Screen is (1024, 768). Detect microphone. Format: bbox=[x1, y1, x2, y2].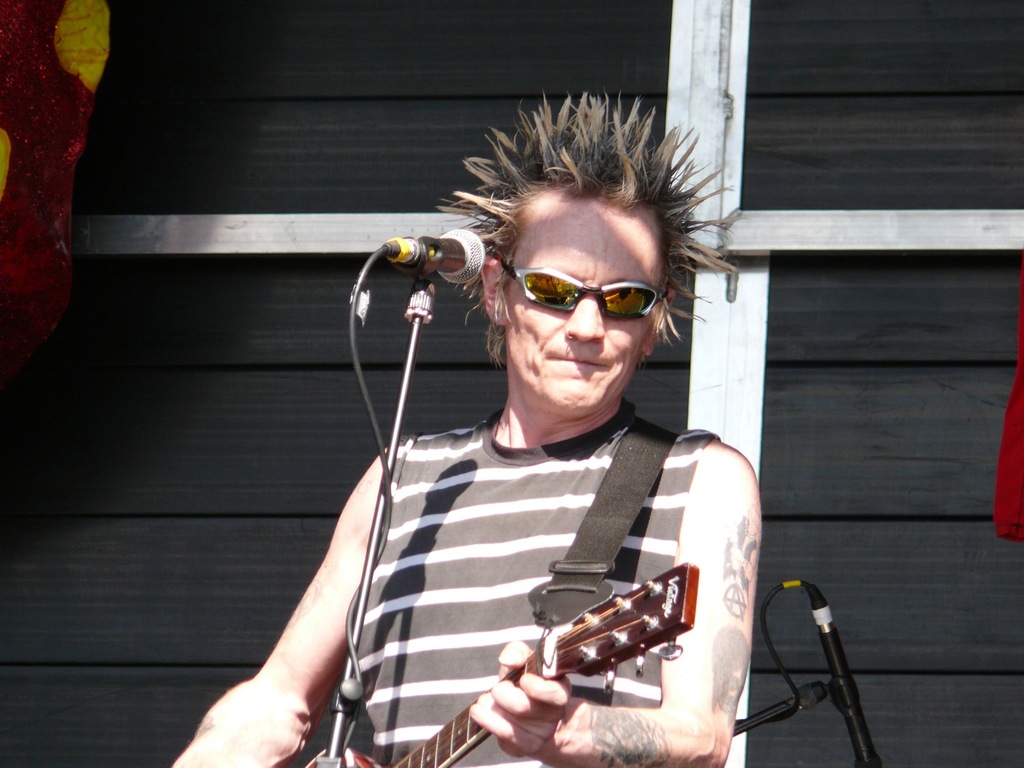
bbox=[336, 221, 482, 399].
